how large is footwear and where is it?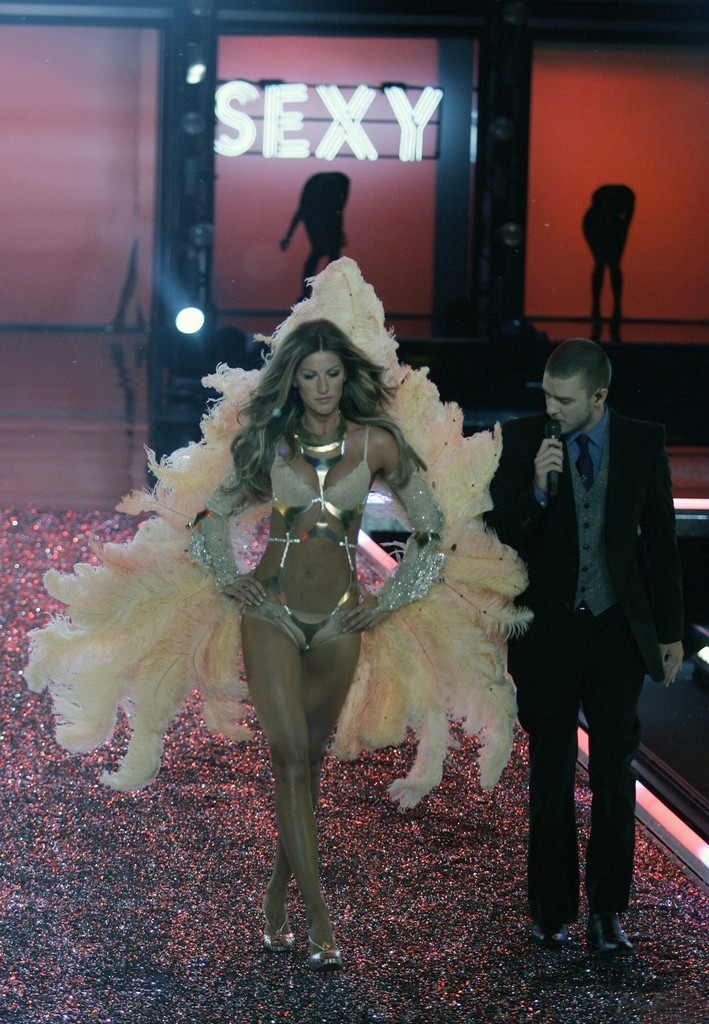
Bounding box: 315, 924, 350, 972.
